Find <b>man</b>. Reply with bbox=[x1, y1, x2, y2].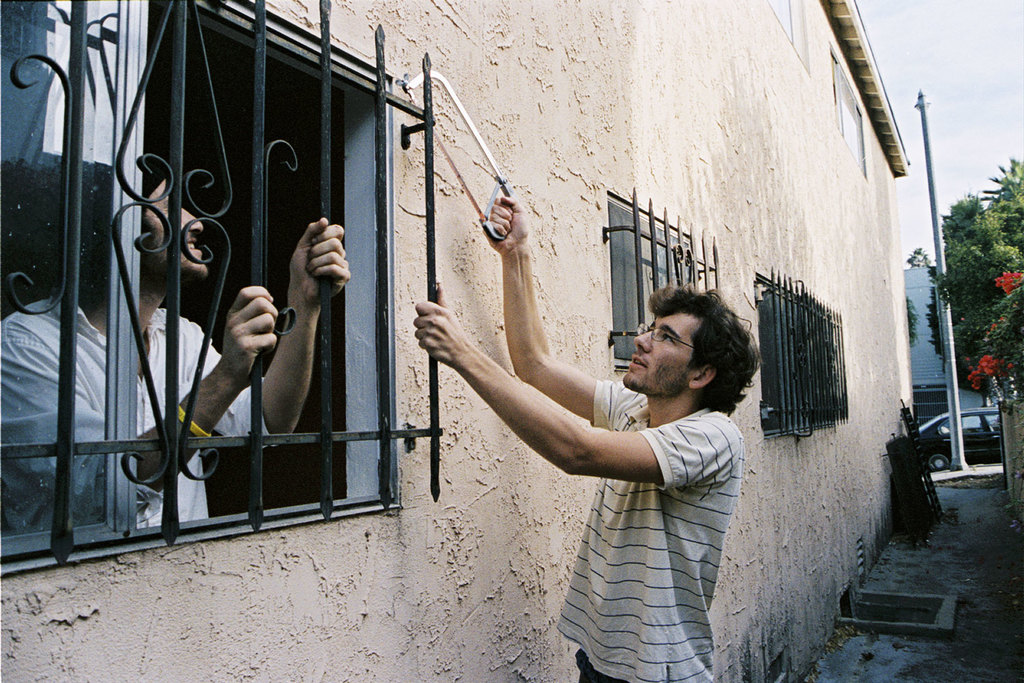
bbox=[0, 156, 356, 529].
